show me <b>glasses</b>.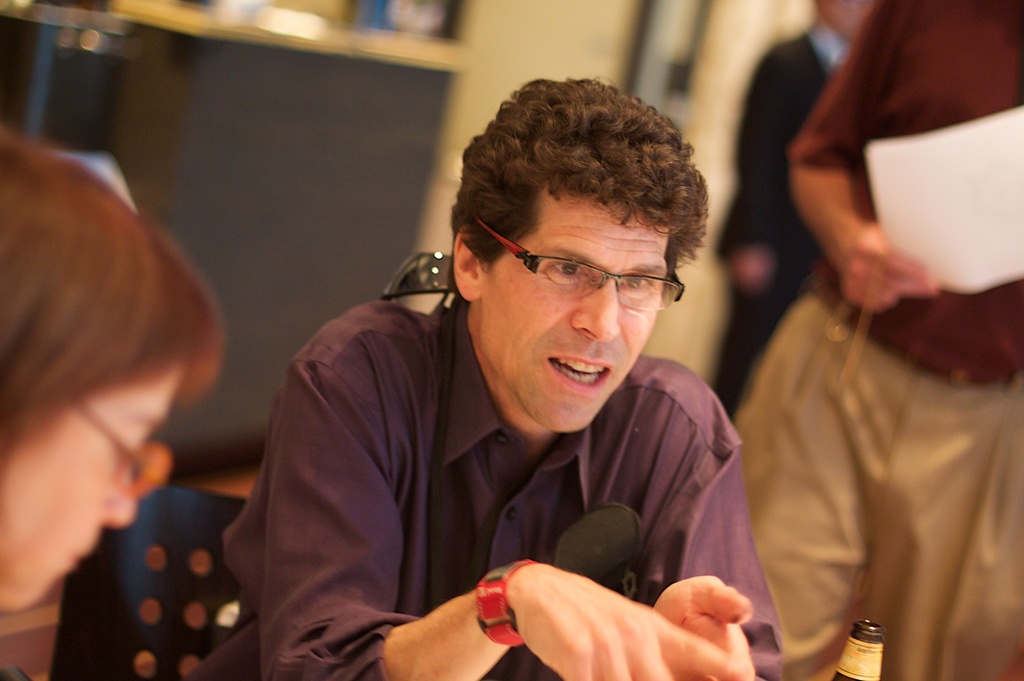
<b>glasses</b> is here: locate(80, 401, 170, 508).
